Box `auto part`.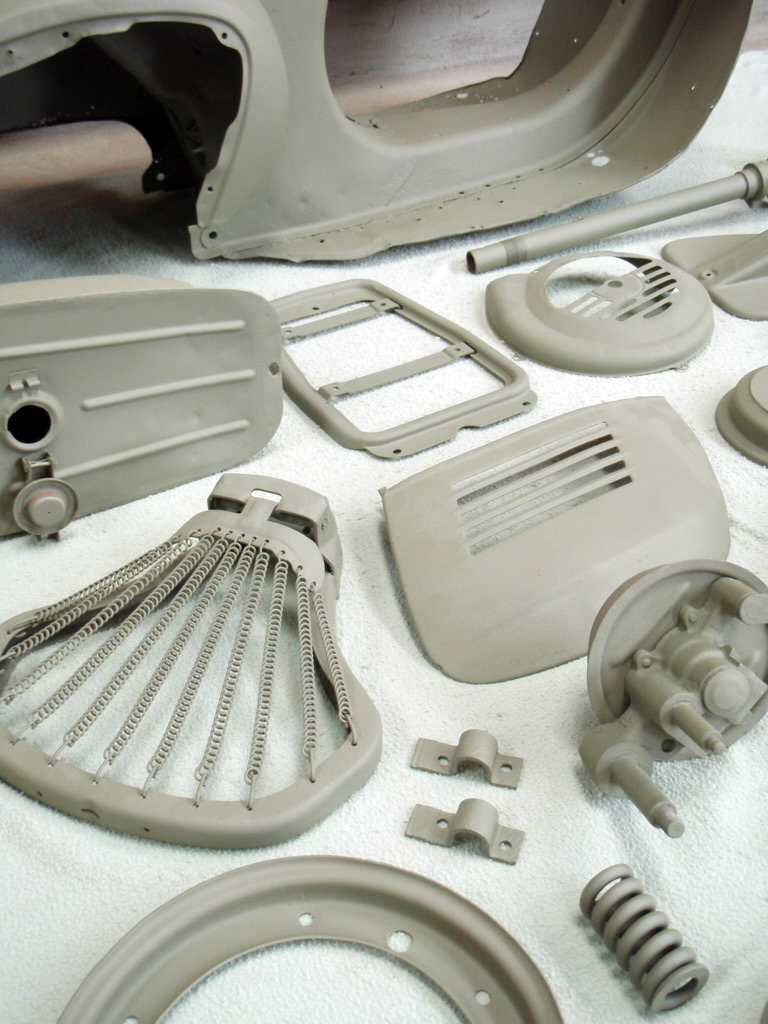
bbox=[657, 230, 767, 322].
